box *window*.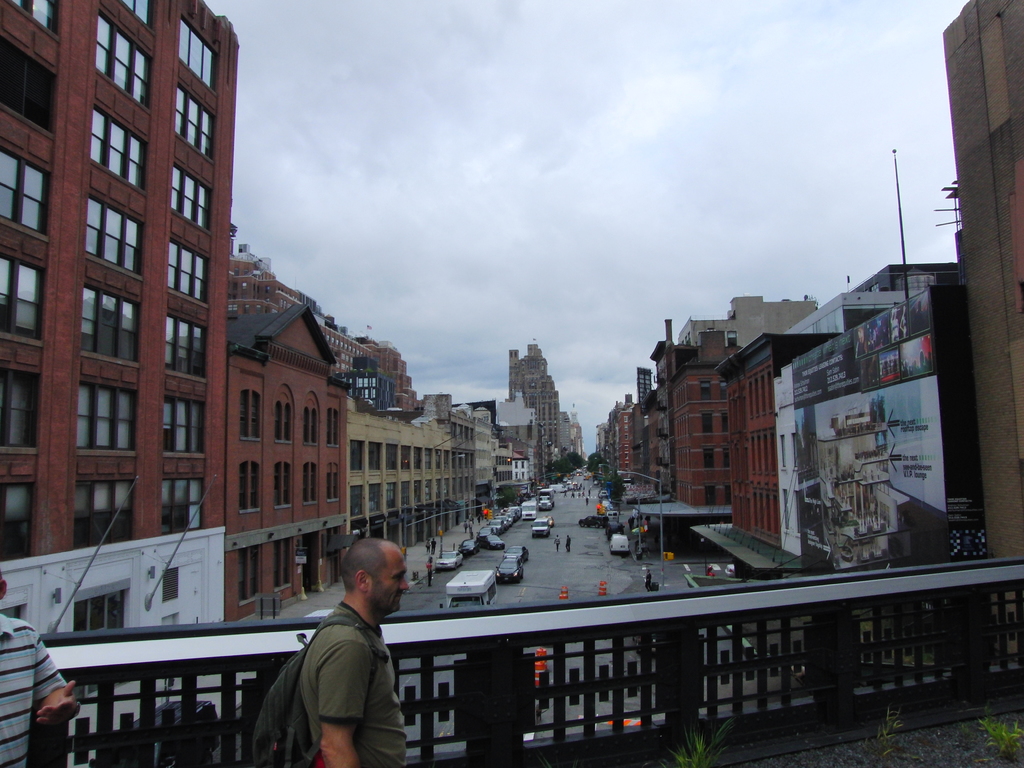
left=303, top=390, right=316, bottom=447.
